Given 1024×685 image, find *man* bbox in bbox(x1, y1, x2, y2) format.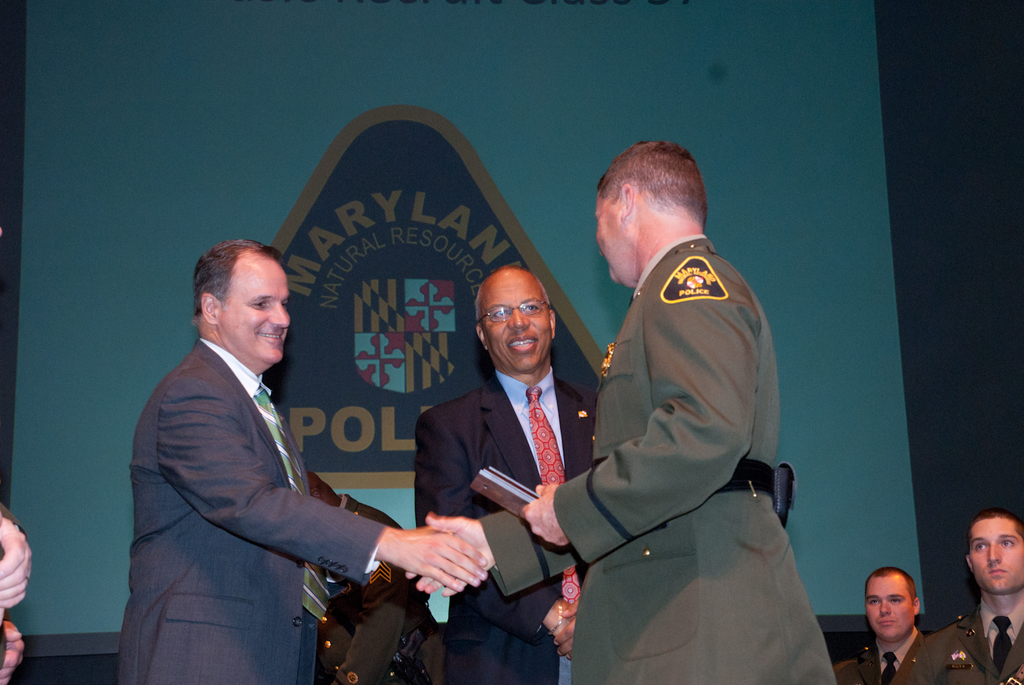
bbox(414, 264, 596, 684).
